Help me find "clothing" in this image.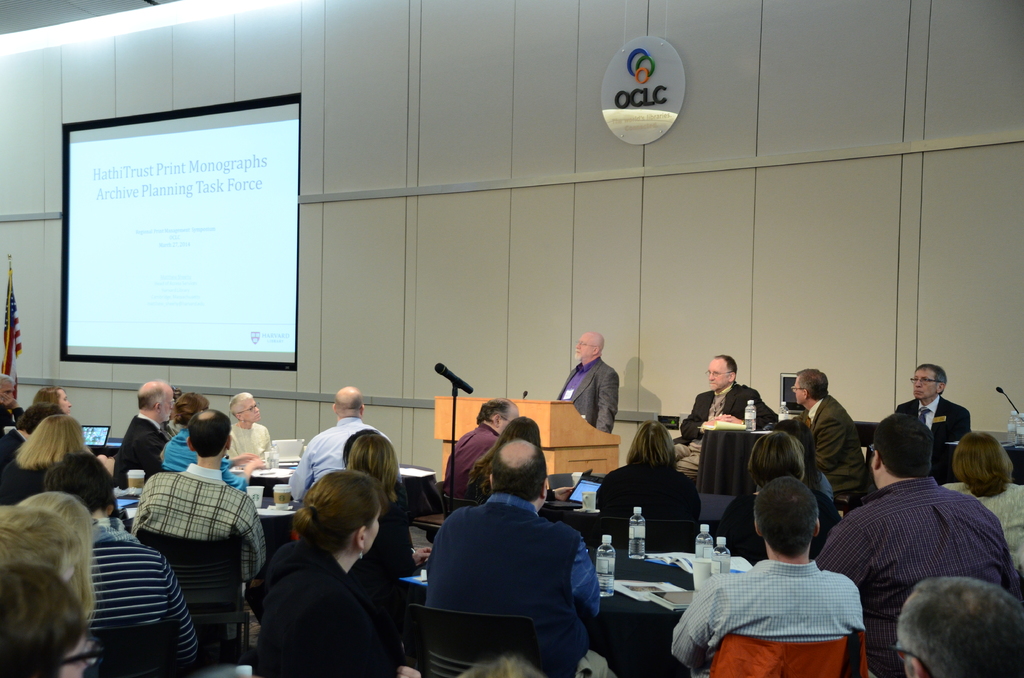
Found it: box=[442, 423, 499, 500].
